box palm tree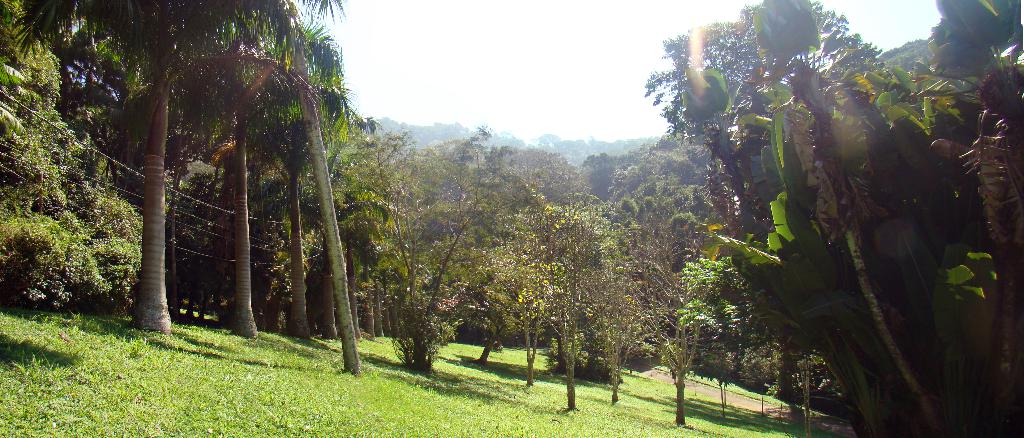
(left=159, top=53, right=314, bottom=318)
